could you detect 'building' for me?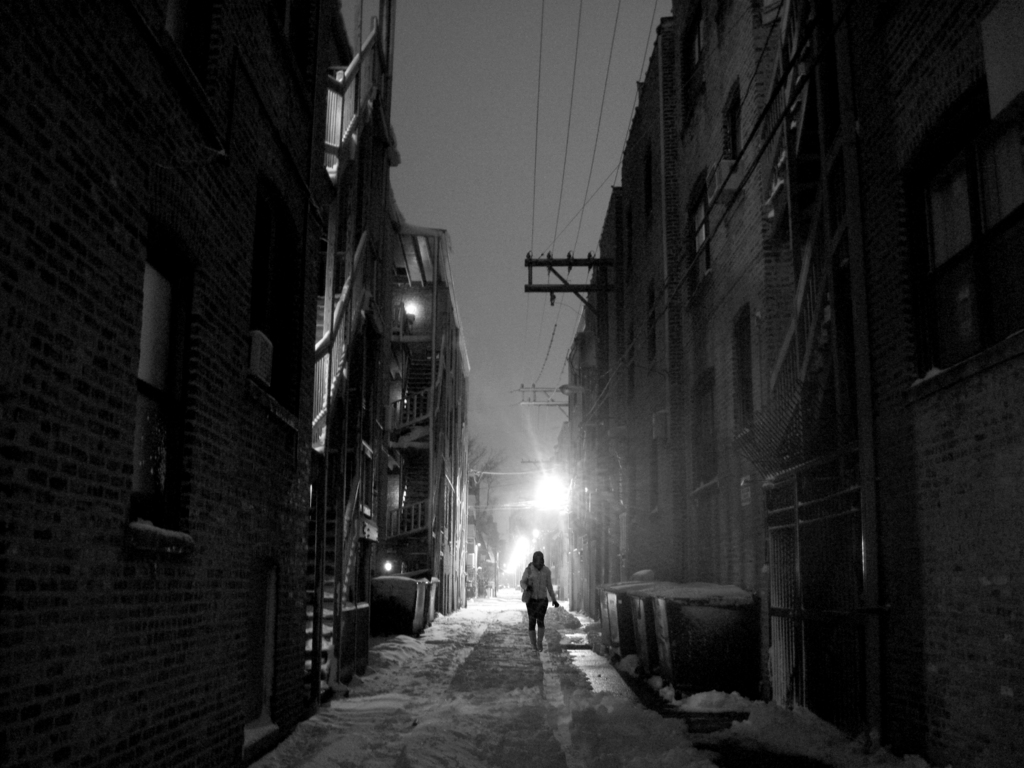
Detection result: select_region(0, 0, 470, 767).
